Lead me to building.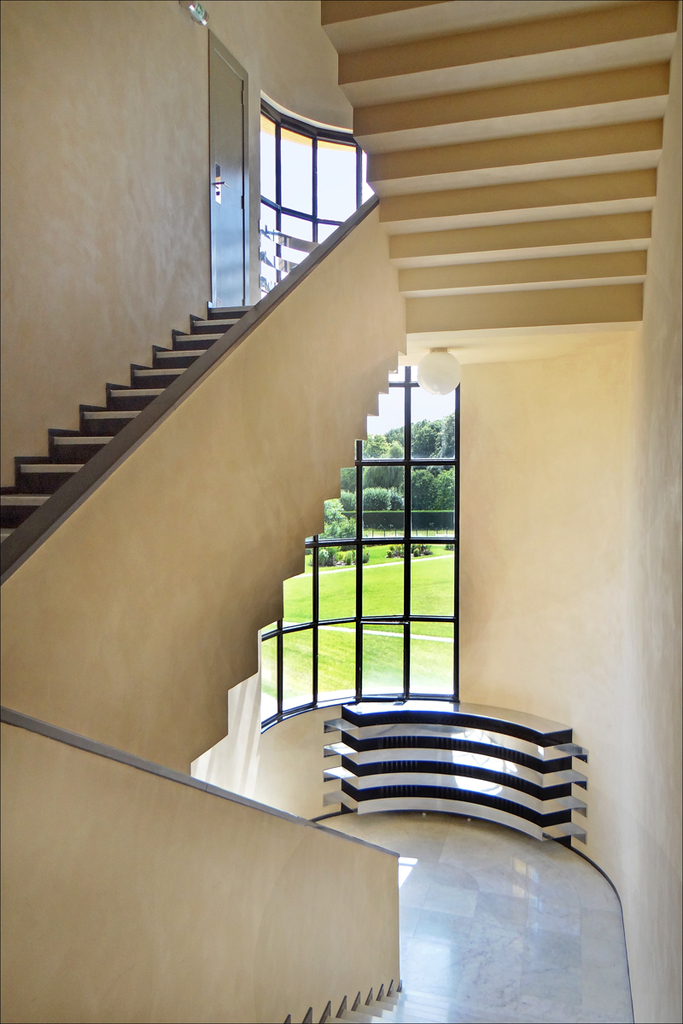
Lead to 0, 0, 682, 1023.
